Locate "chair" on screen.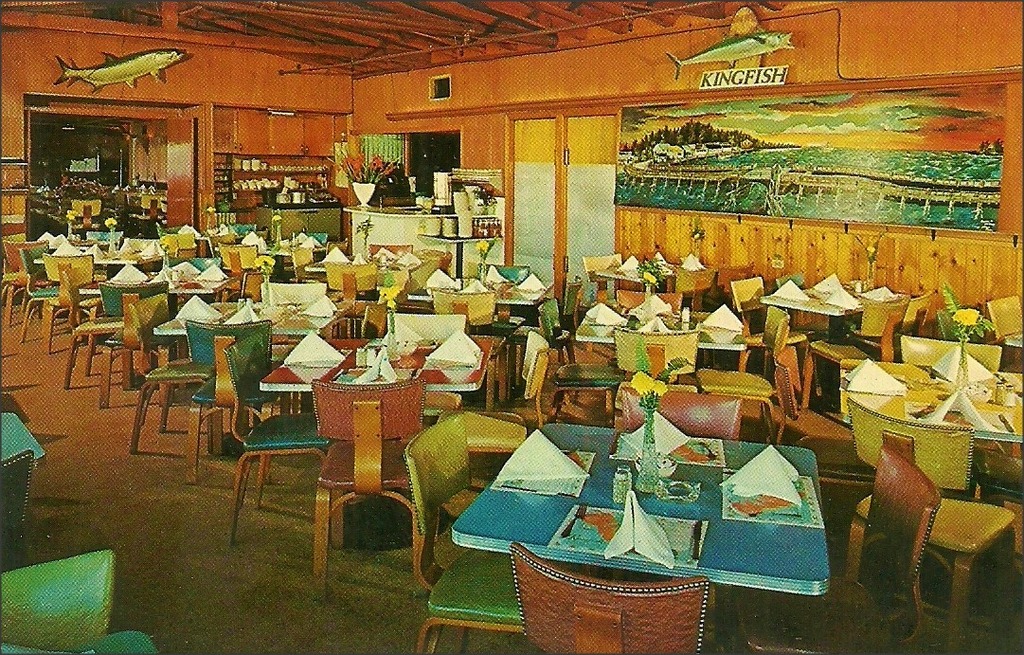
On screen at BBox(403, 248, 453, 306).
